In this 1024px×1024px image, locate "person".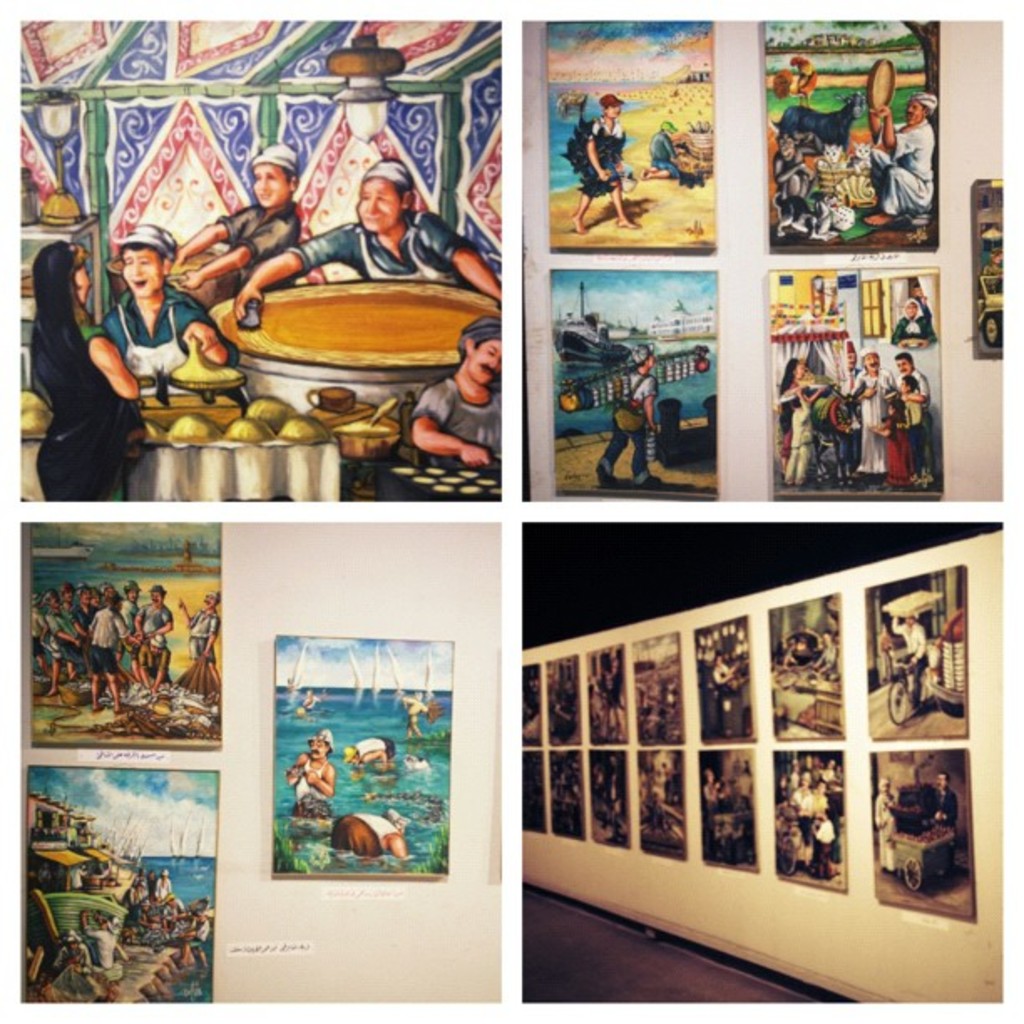
Bounding box: region(848, 346, 893, 484).
